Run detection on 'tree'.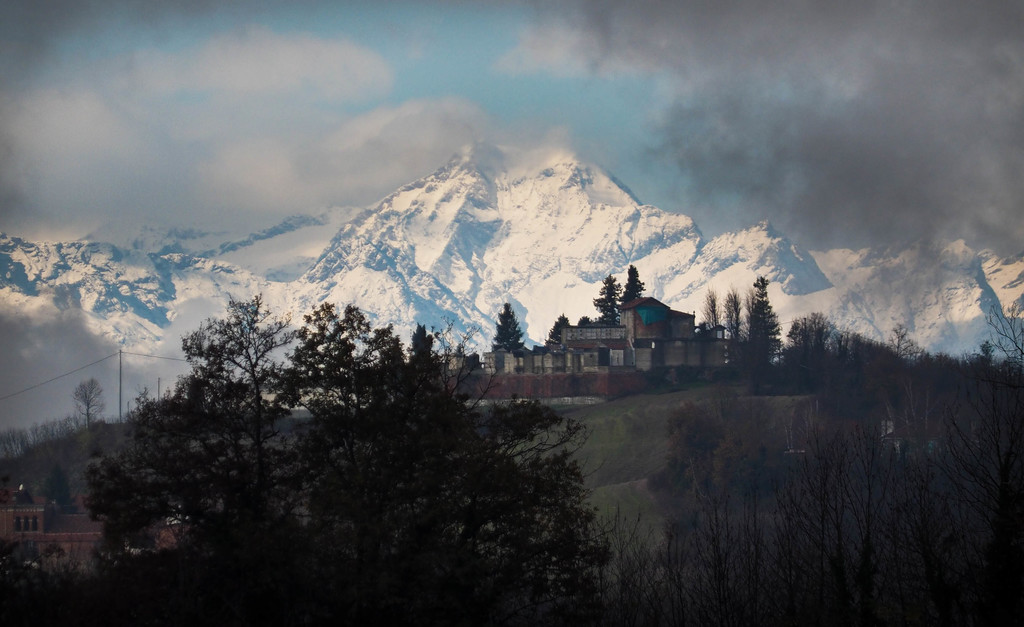
Result: [954, 368, 1023, 626].
